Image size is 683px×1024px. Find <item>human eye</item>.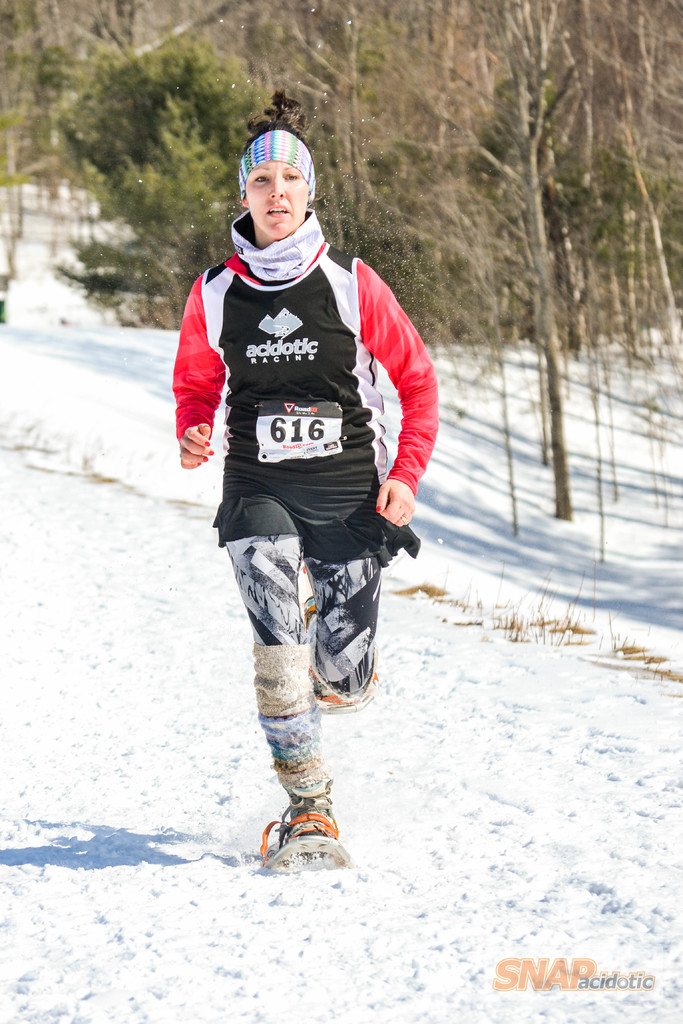
<region>252, 172, 267, 184</region>.
